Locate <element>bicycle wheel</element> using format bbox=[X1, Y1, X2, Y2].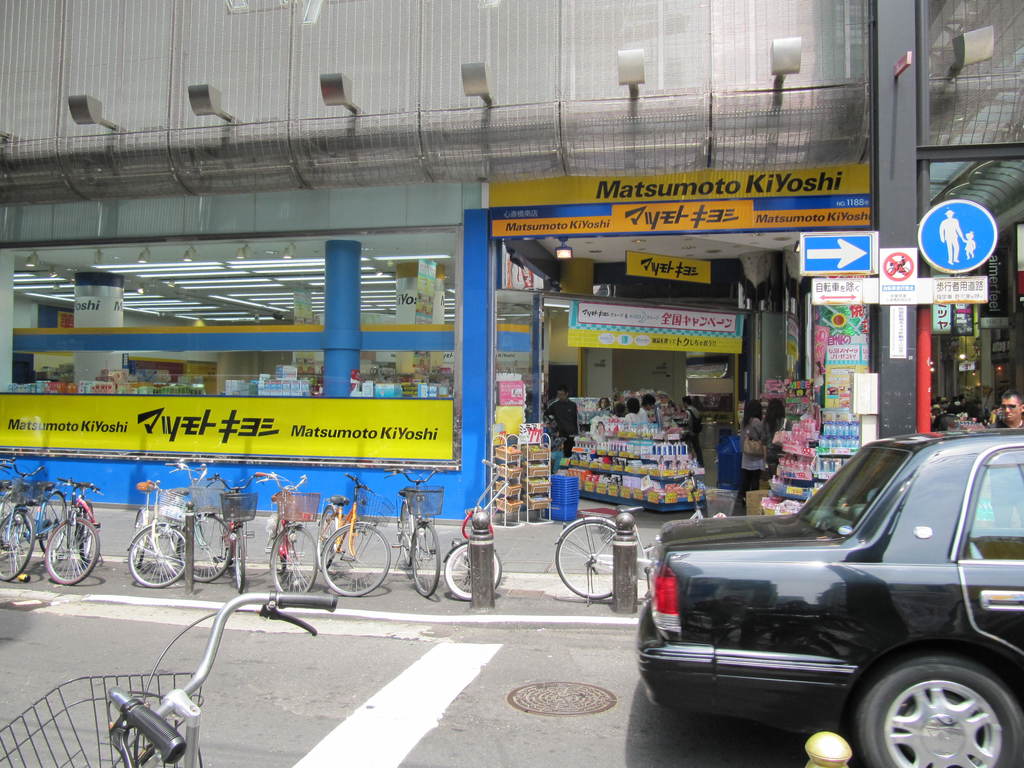
bbox=[444, 541, 501, 596].
